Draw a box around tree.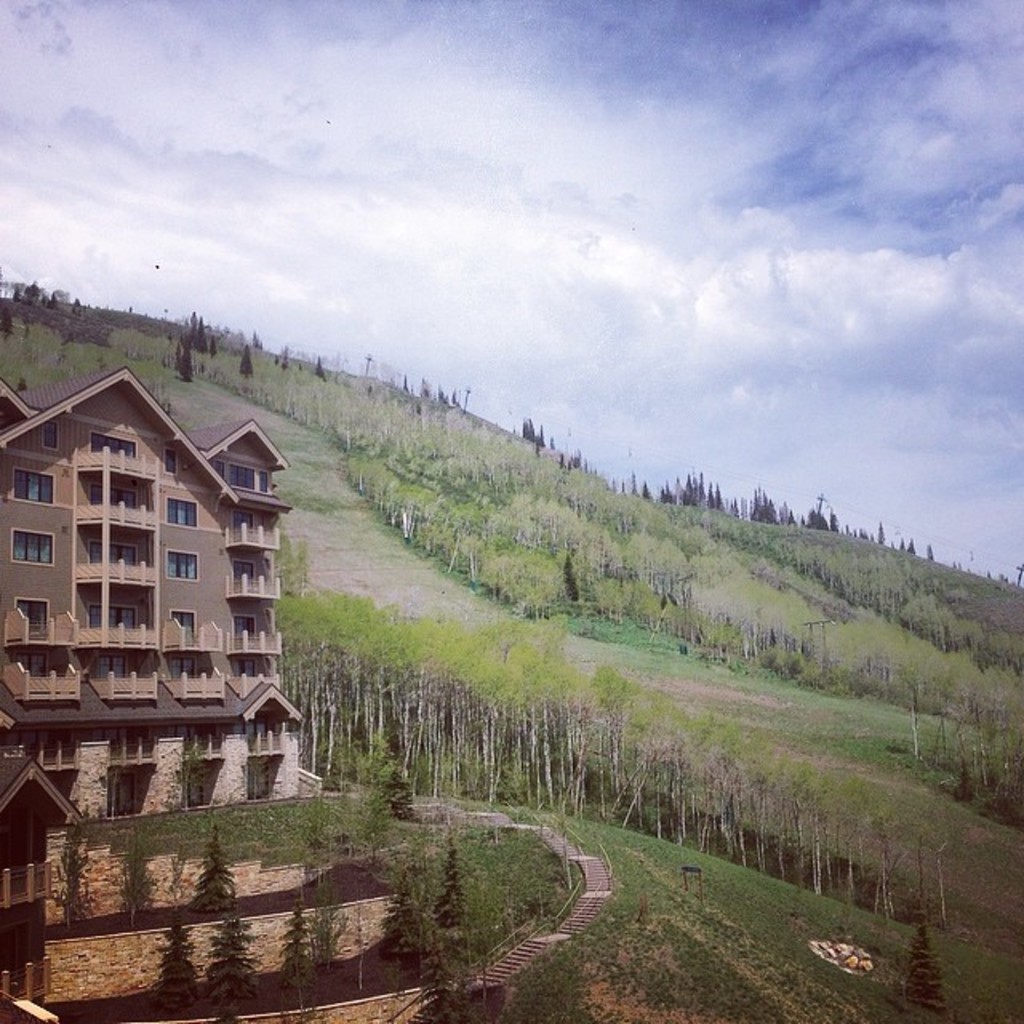
Rect(200, 904, 253, 1022).
